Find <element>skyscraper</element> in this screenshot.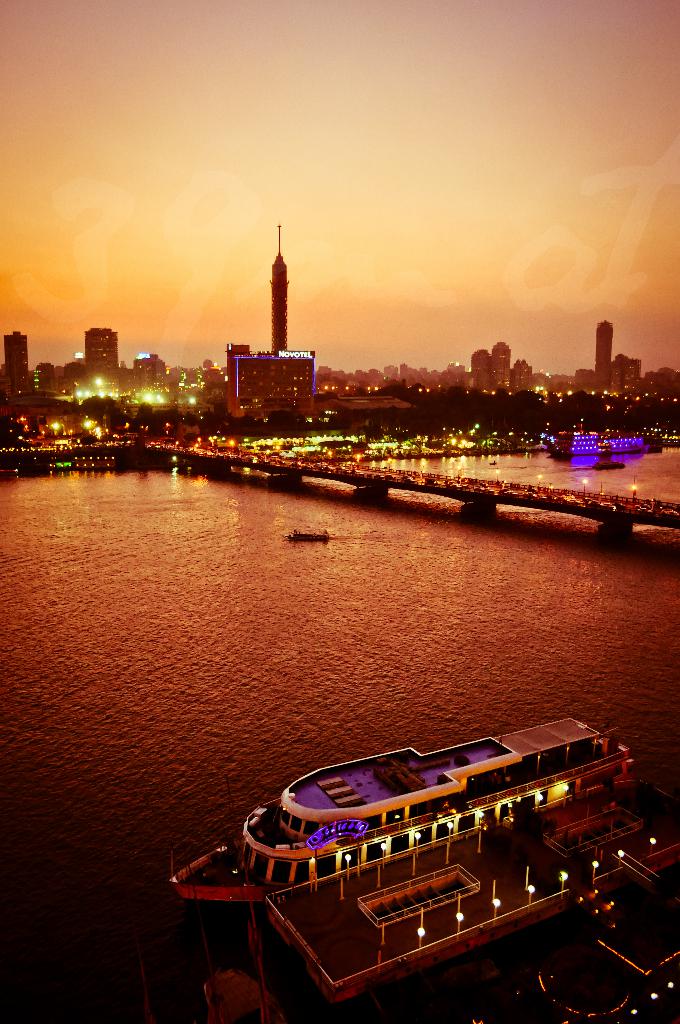
The bounding box for <element>skyscraper</element> is detection(74, 325, 113, 365).
